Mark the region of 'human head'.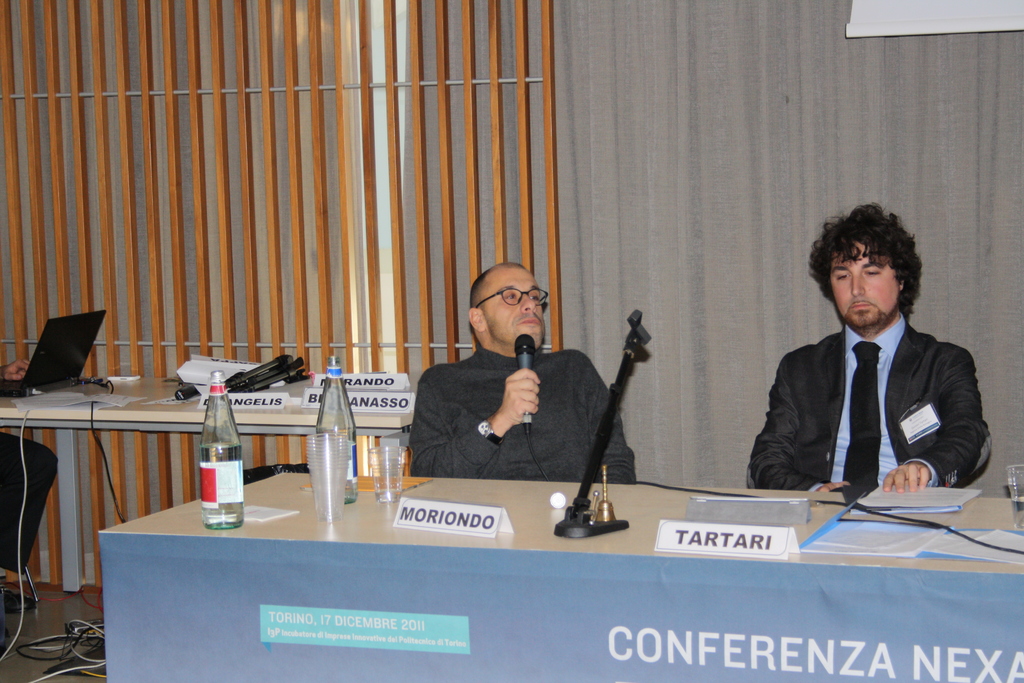
Region: <box>468,262,547,352</box>.
